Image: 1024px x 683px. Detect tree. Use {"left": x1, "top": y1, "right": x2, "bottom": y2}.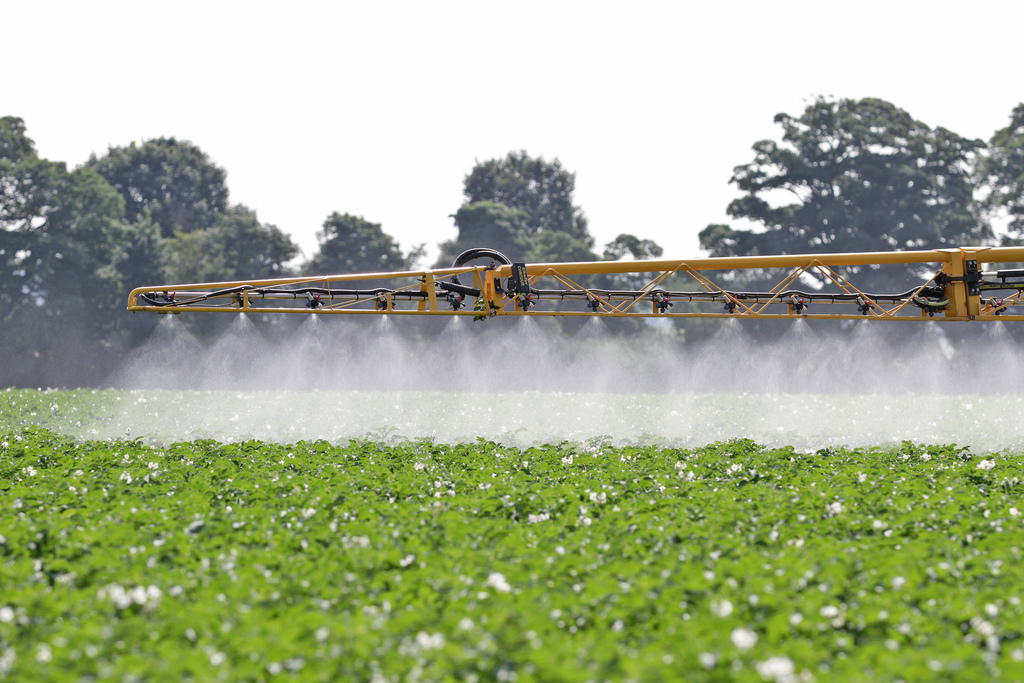
{"left": 88, "top": 140, "right": 228, "bottom": 233}.
